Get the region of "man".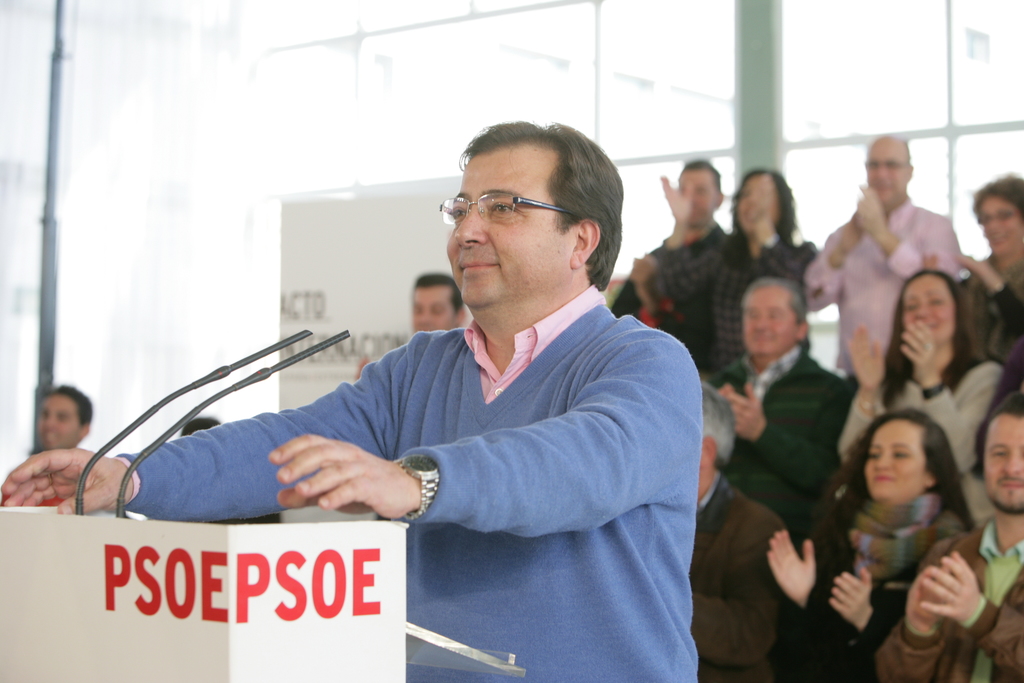
0, 120, 698, 682.
